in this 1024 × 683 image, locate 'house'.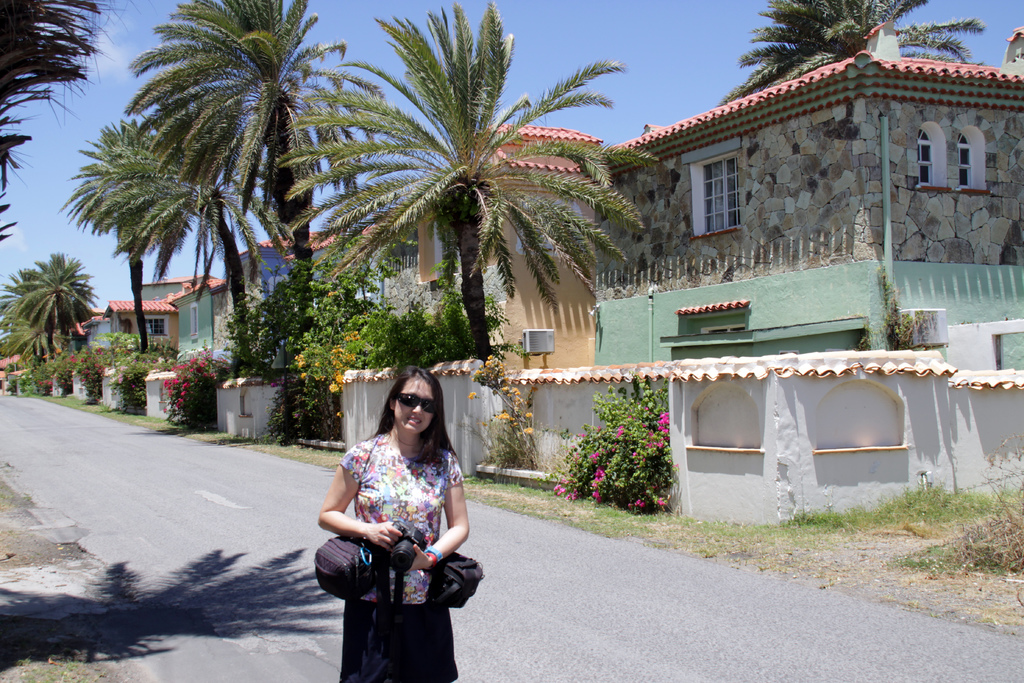
Bounding box: (244,227,349,308).
